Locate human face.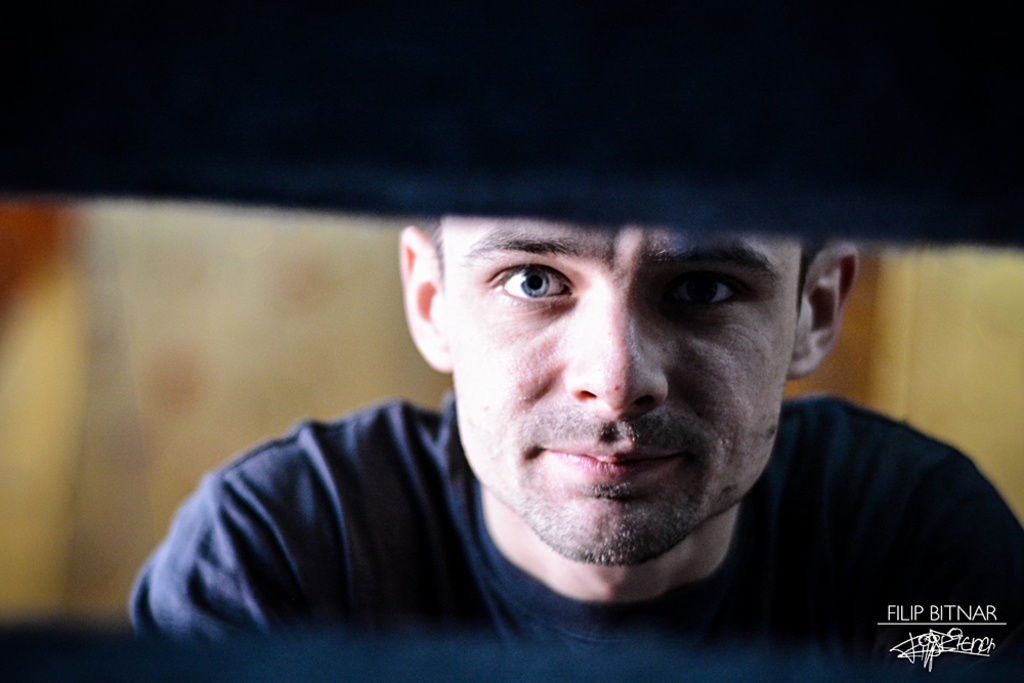
Bounding box: {"x1": 434, "y1": 224, "x2": 806, "y2": 564}.
